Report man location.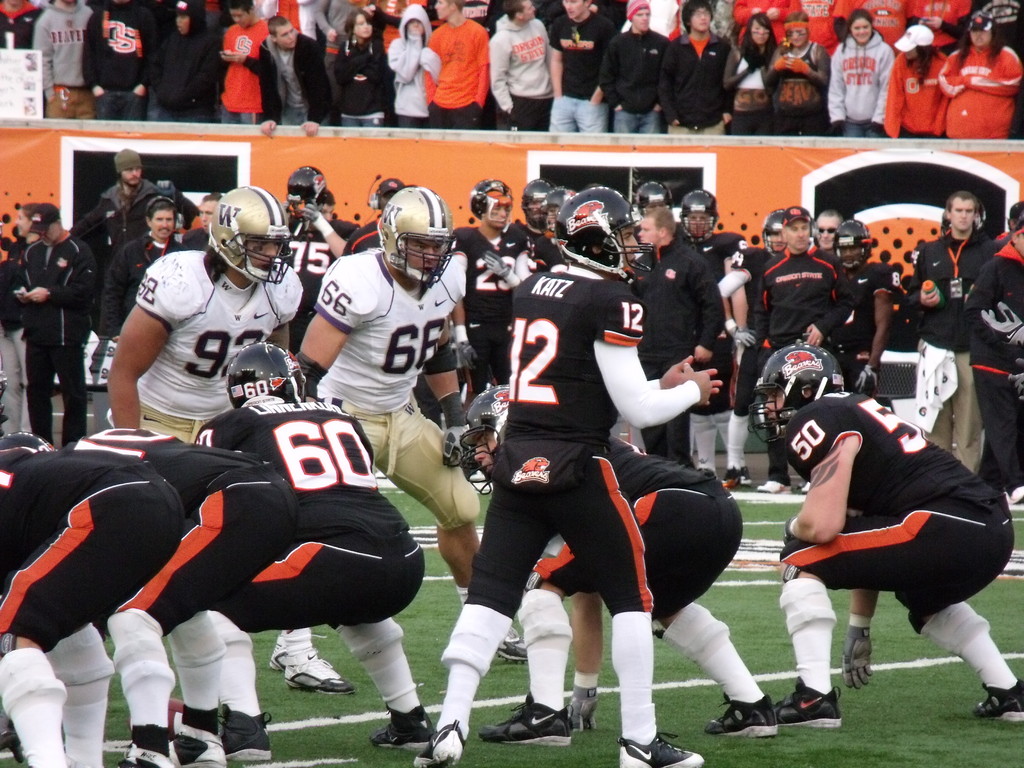
Report: detection(853, 0, 904, 47).
